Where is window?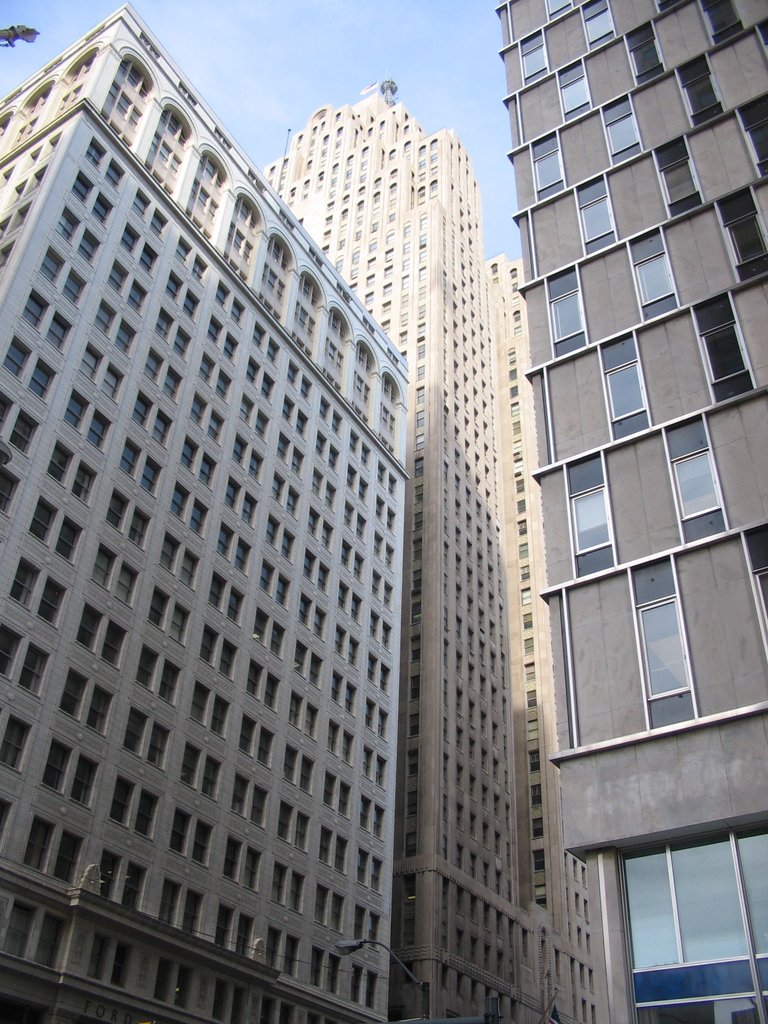
bbox=(37, 581, 65, 627).
